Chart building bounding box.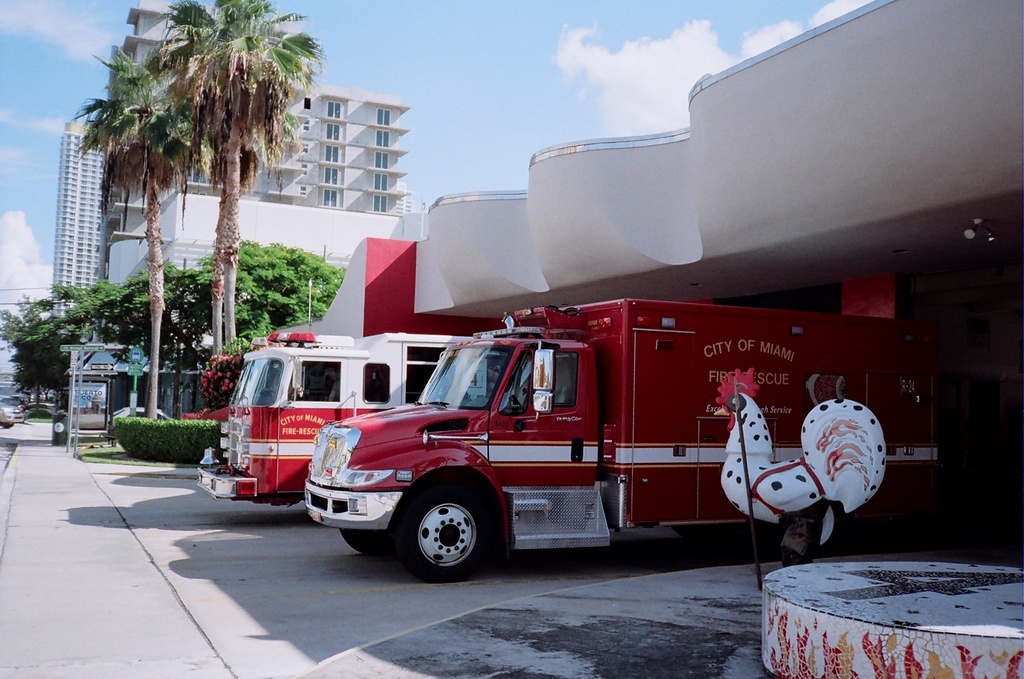
Charted: left=106, top=2, right=410, bottom=238.
